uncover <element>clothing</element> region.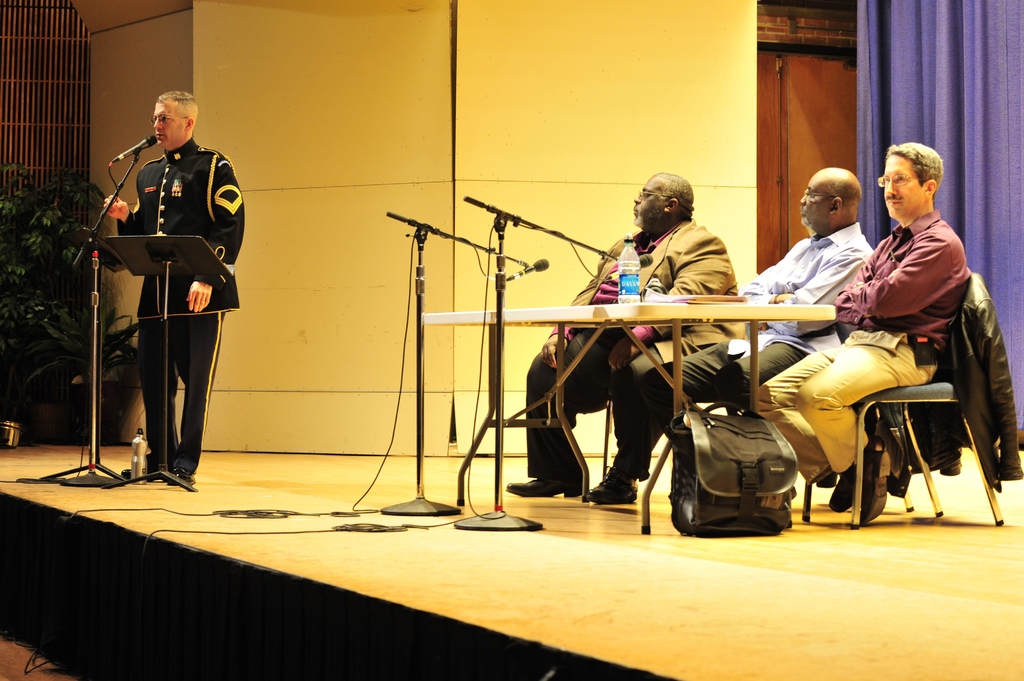
Uncovered: {"x1": 642, "y1": 223, "x2": 876, "y2": 485}.
